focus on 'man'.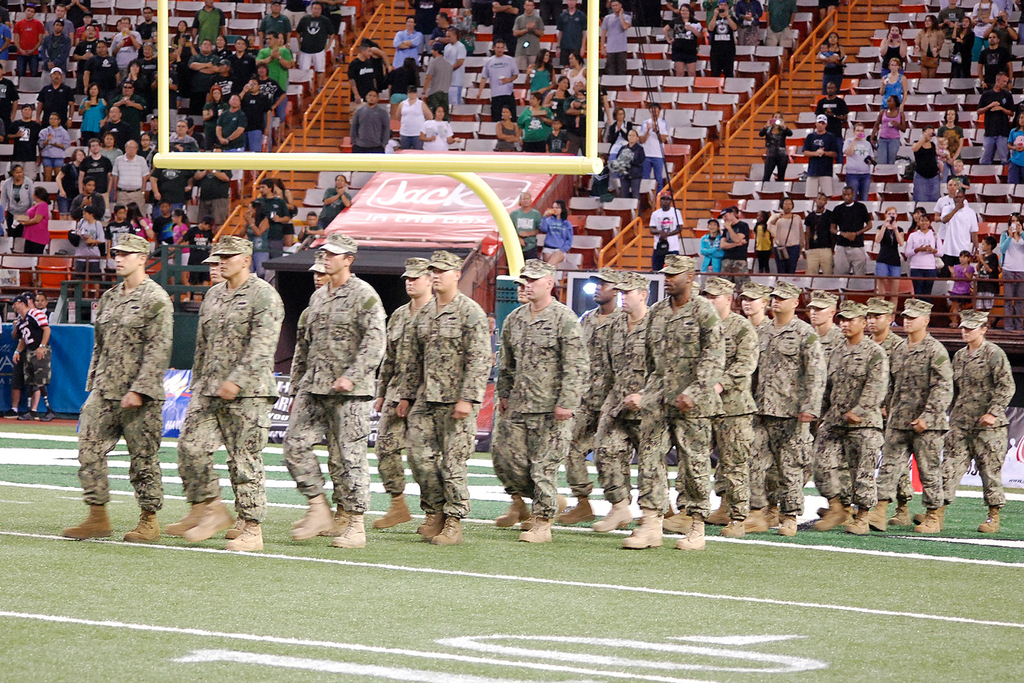
Focused at {"left": 0, "top": 17, "right": 10, "bottom": 76}.
